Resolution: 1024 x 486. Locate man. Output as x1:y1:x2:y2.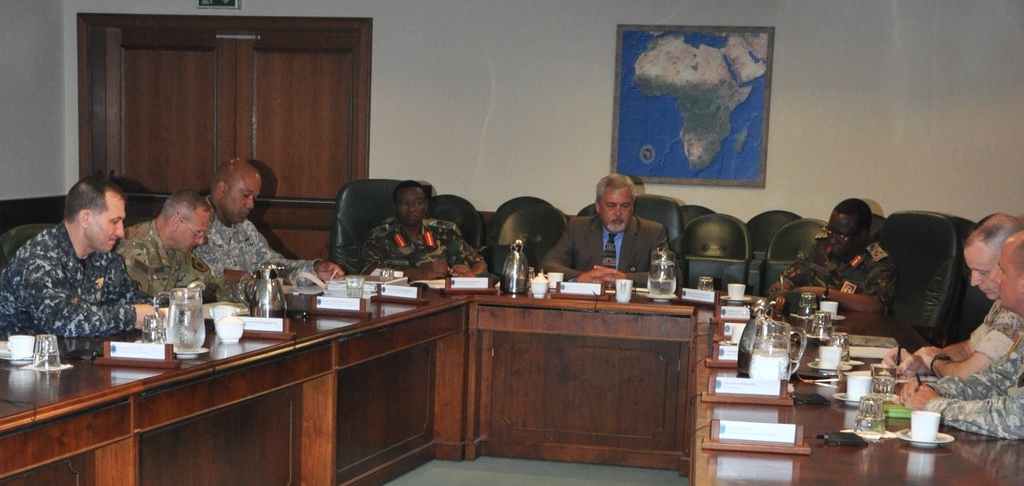
771:194:895:314.
